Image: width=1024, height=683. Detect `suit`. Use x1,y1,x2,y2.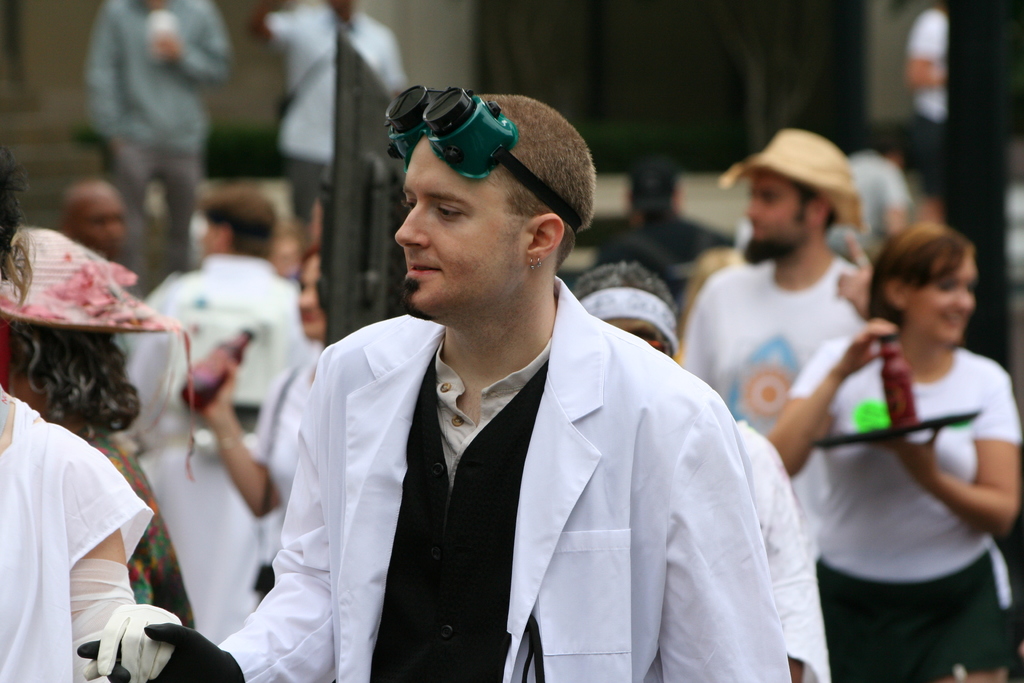
239,242,804,677.
